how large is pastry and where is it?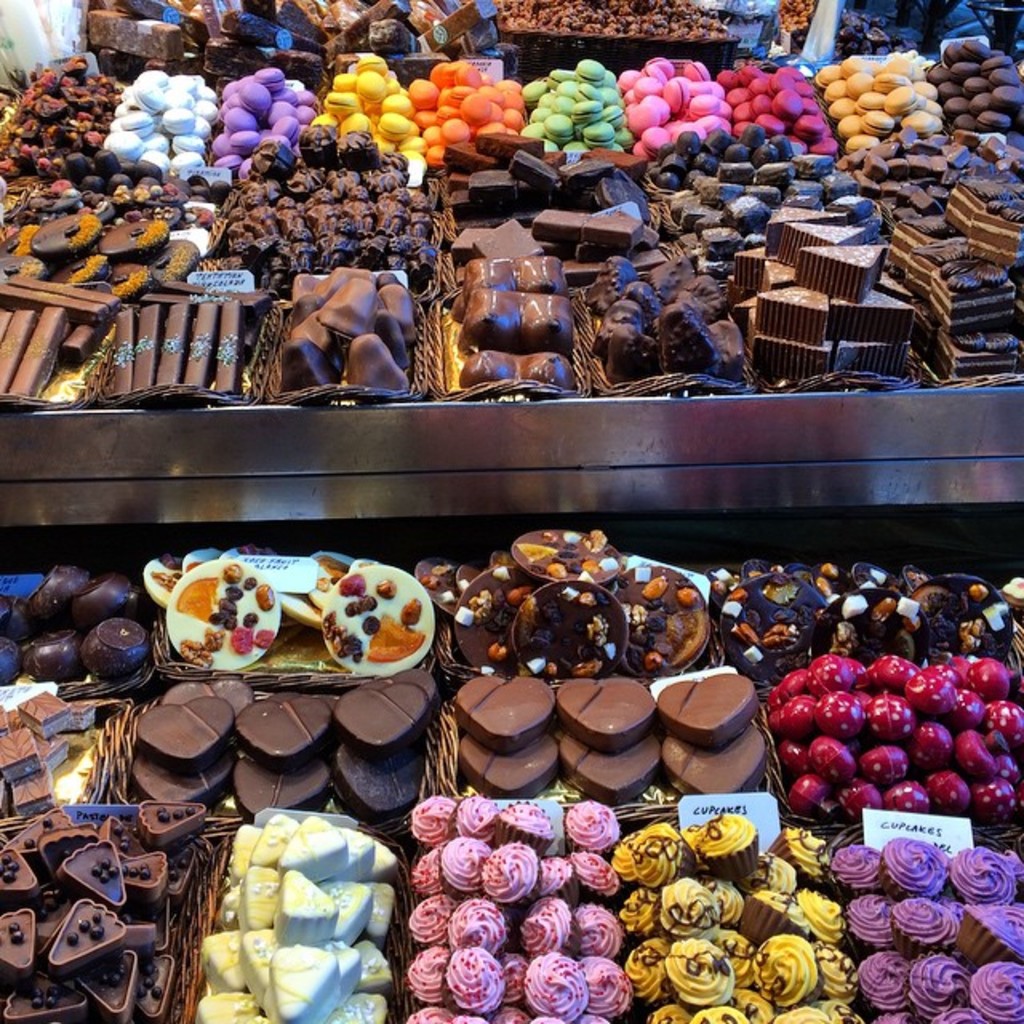
Bounding box: (left=277, top=571, right=437, bottom=702).
